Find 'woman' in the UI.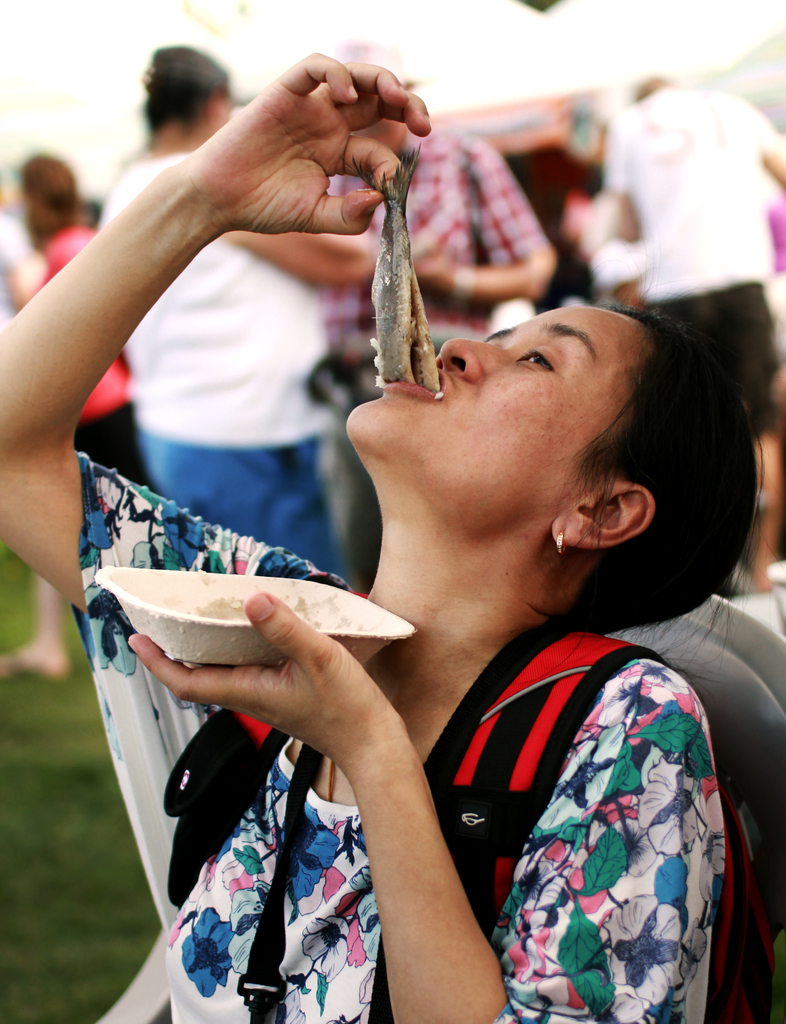
UI element at 121/113/723/1023.
